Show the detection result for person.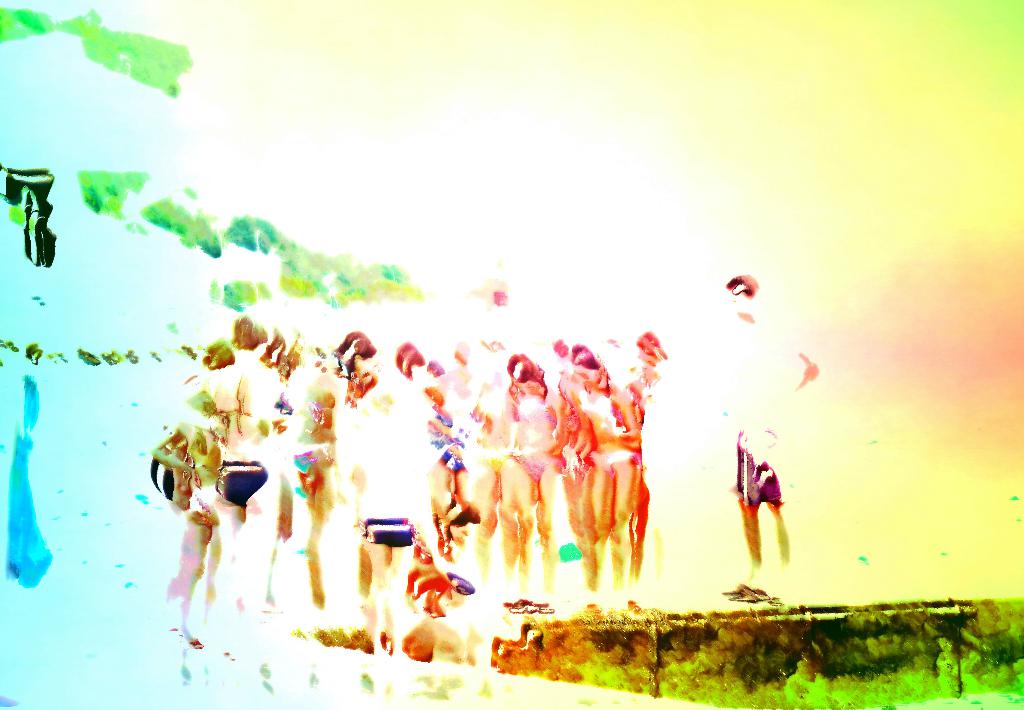
locate(728, 273, 822, 606).
